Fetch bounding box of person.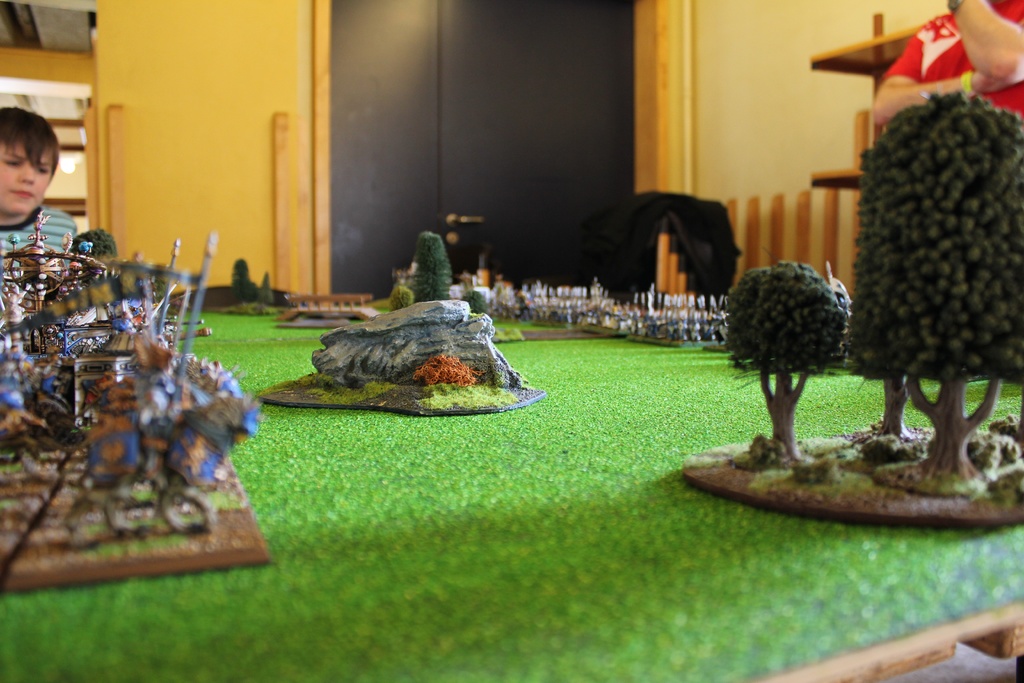
Bbox: Rect(0, 113, 72, 260).
